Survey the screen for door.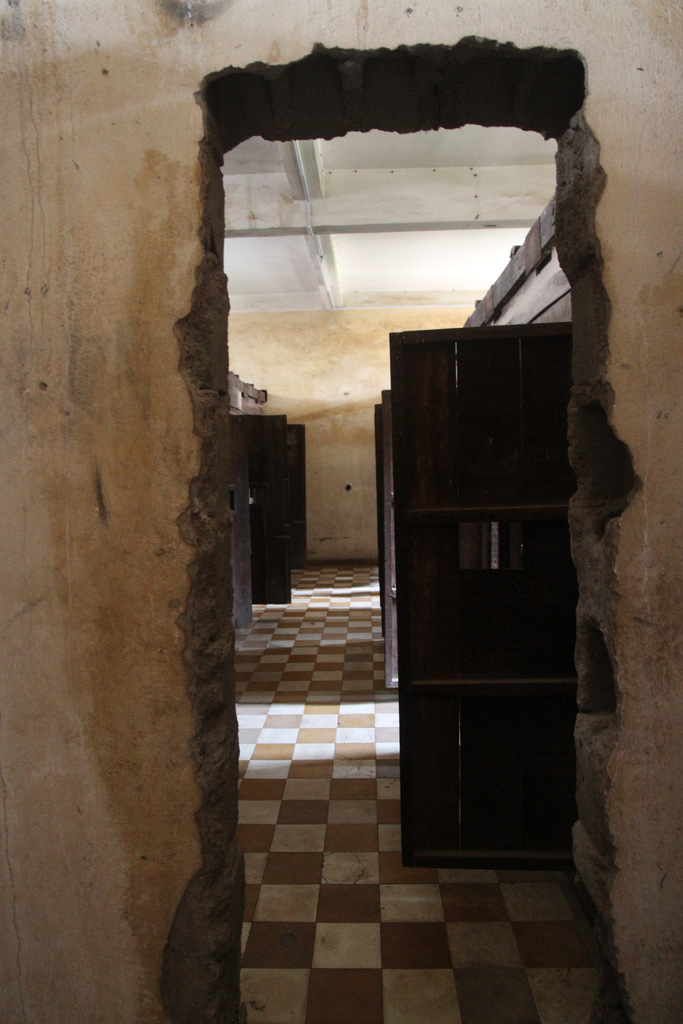
Survey found: locate(231, 413, 254, 630).
